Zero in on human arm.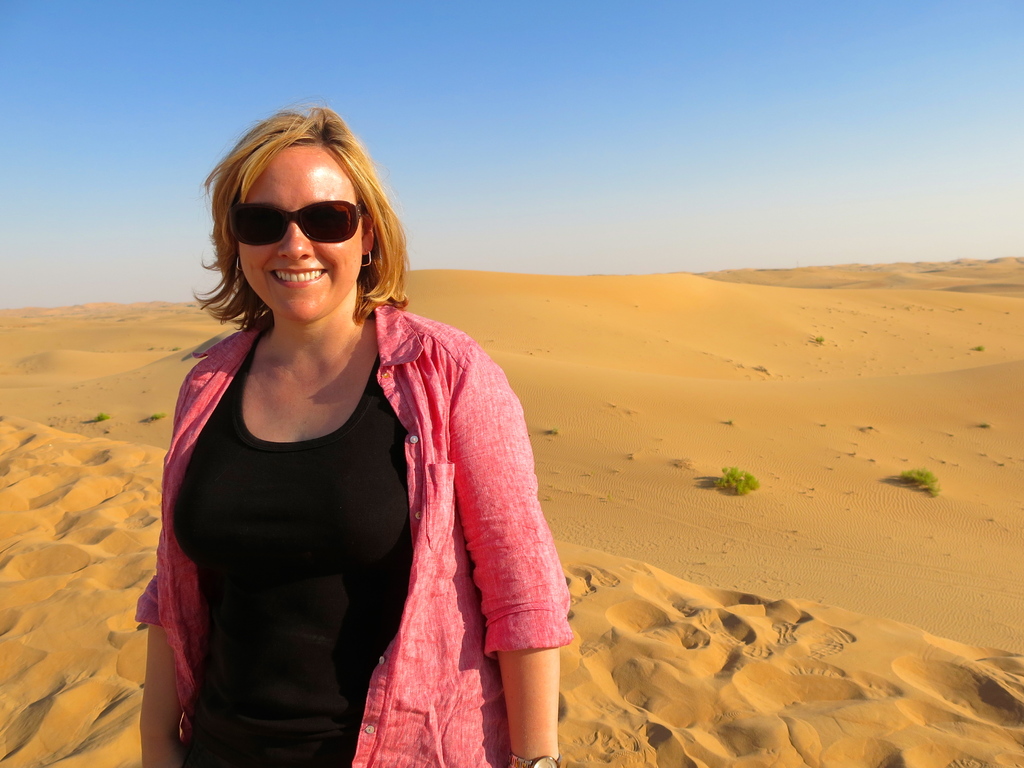
Zeroed in: <bbox>447, 365, 573, 767</bbox>.
